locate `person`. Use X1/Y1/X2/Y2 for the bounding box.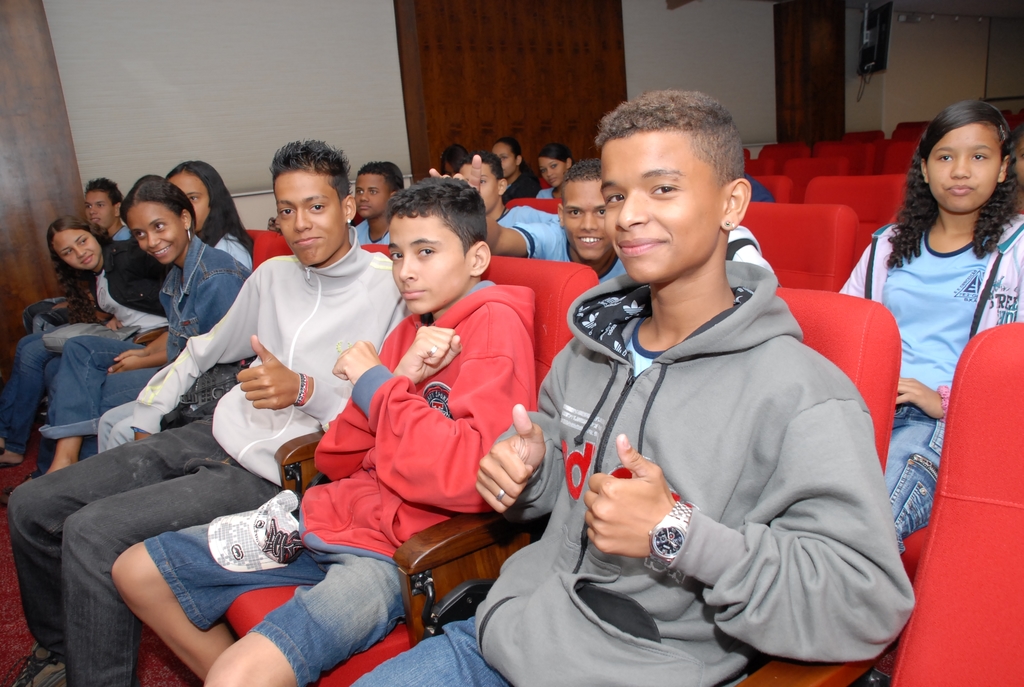
356/158/406/245.
